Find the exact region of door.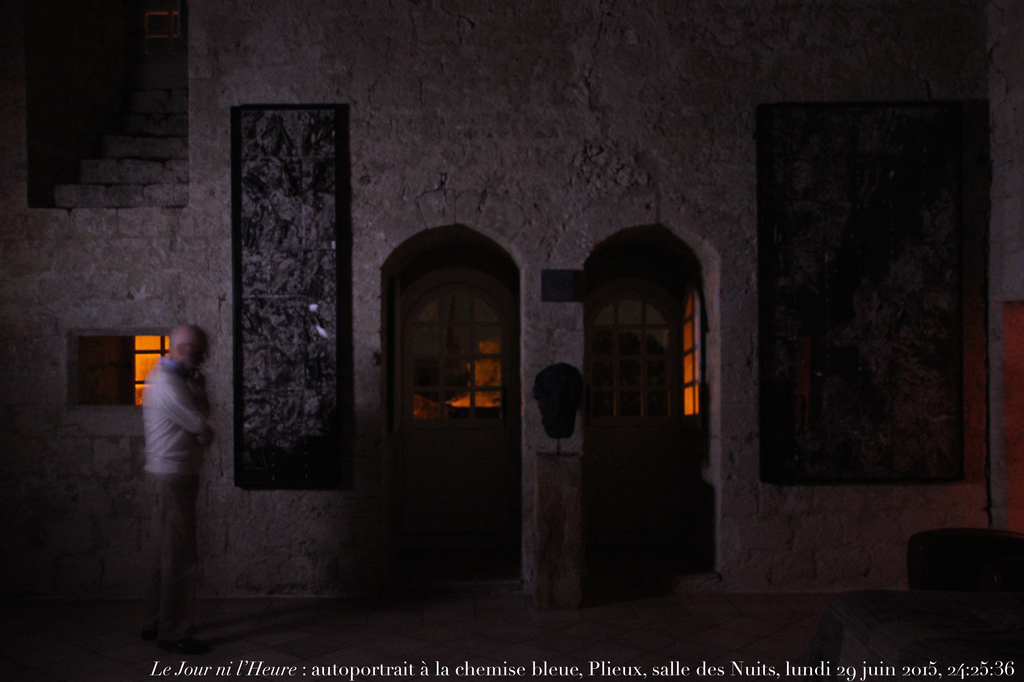
Exact region: bbox=[585, 262, 715, 580].
